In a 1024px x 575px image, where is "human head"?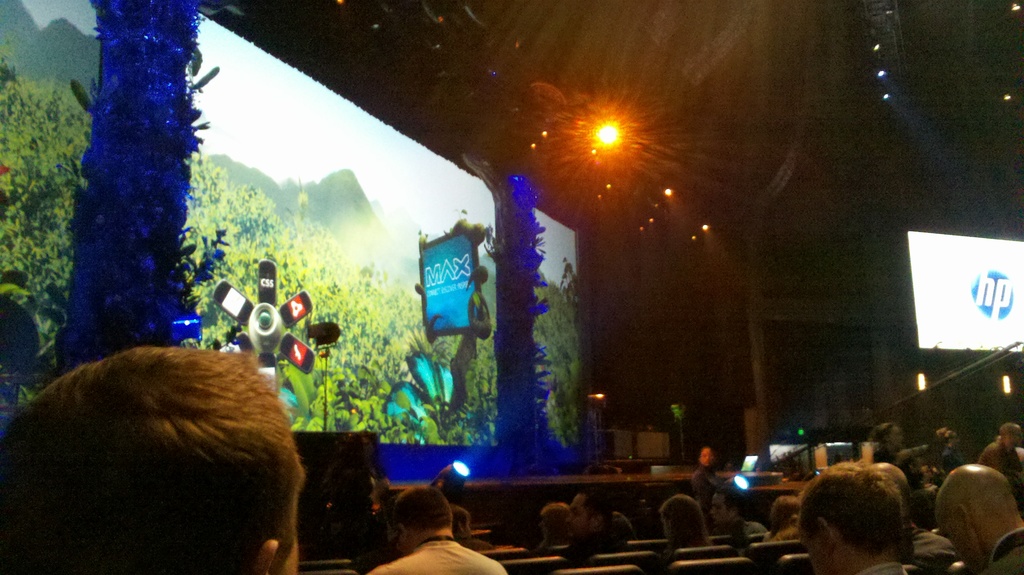
(538,502,568,540).
